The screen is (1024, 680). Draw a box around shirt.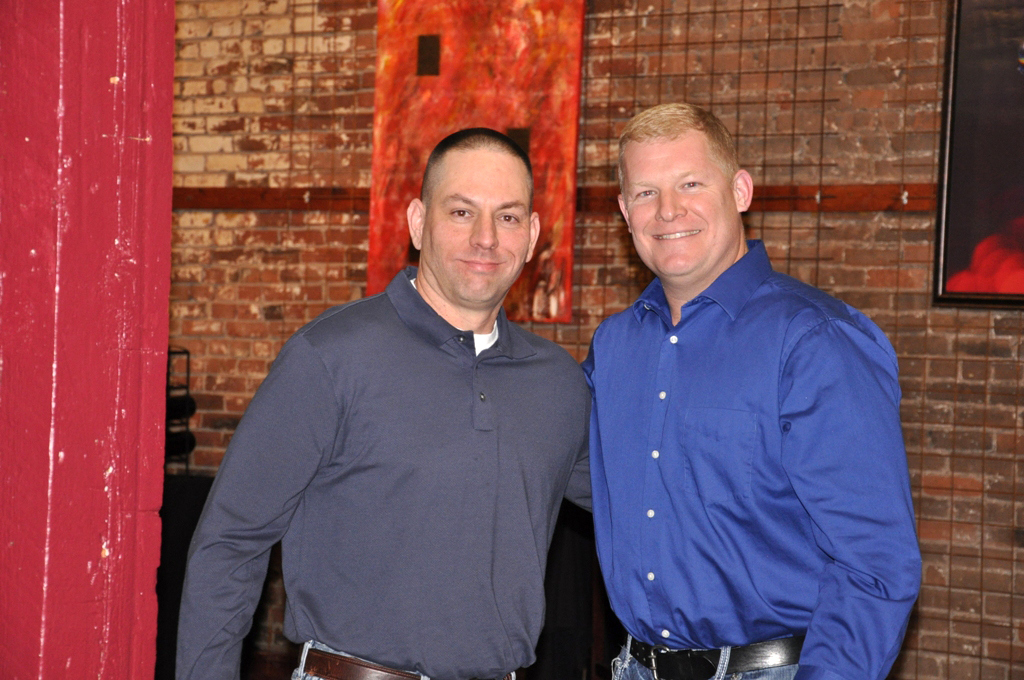
region(575, 234, 926, 677).
